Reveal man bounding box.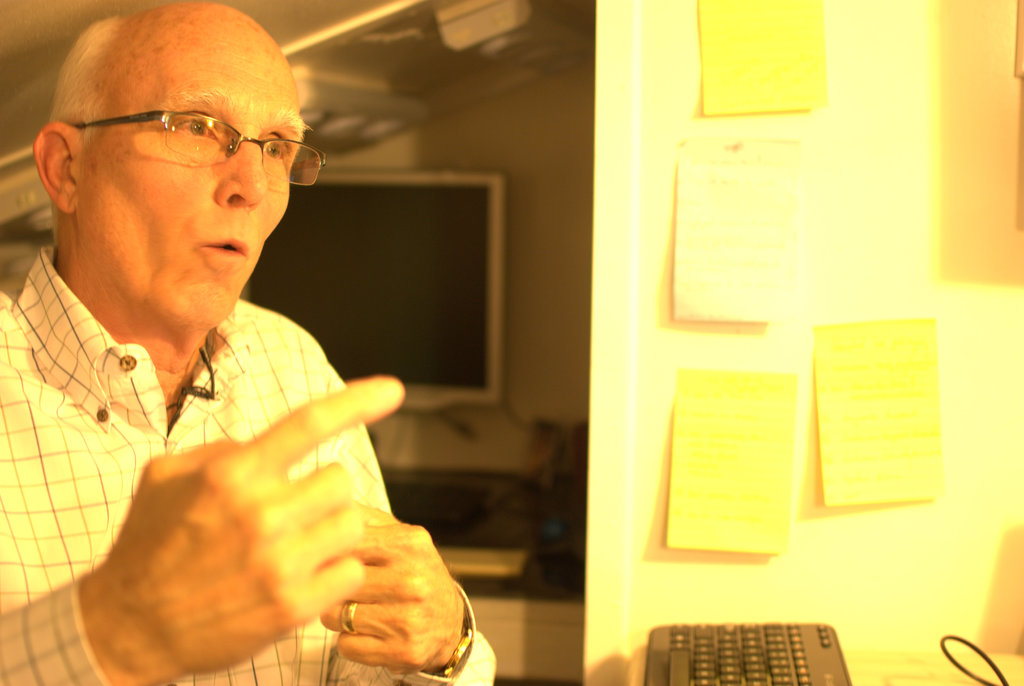
Revealed: locate(0, 26, 492, 678).
